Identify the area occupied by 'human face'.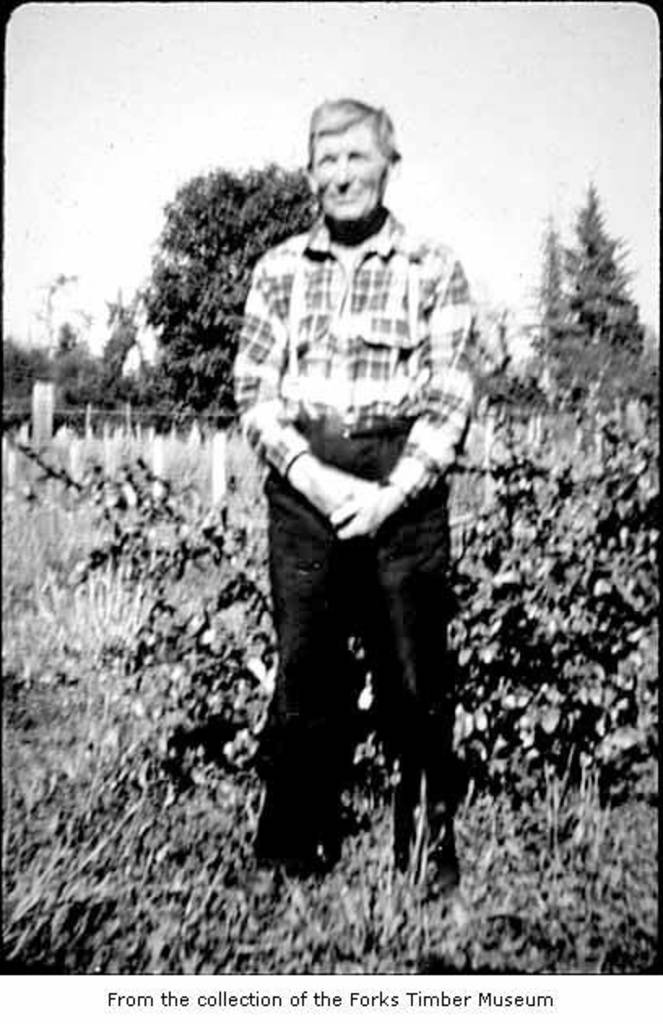
Area: l=312, t=127, r=387, b=223.
